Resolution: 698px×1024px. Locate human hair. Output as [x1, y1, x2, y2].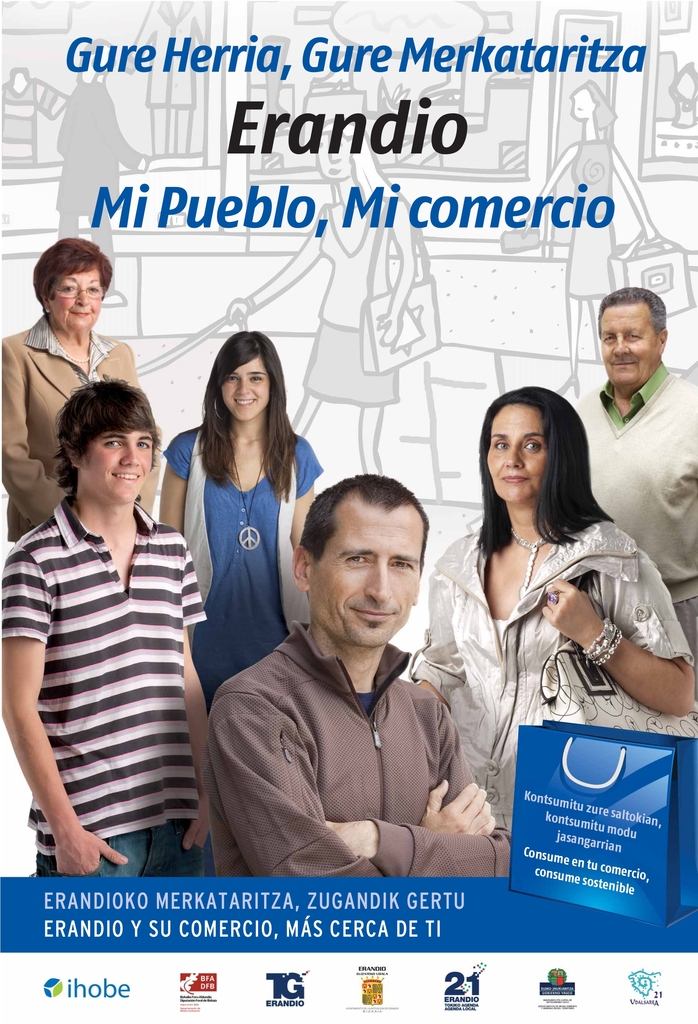
[301, 469, 429, 573].
